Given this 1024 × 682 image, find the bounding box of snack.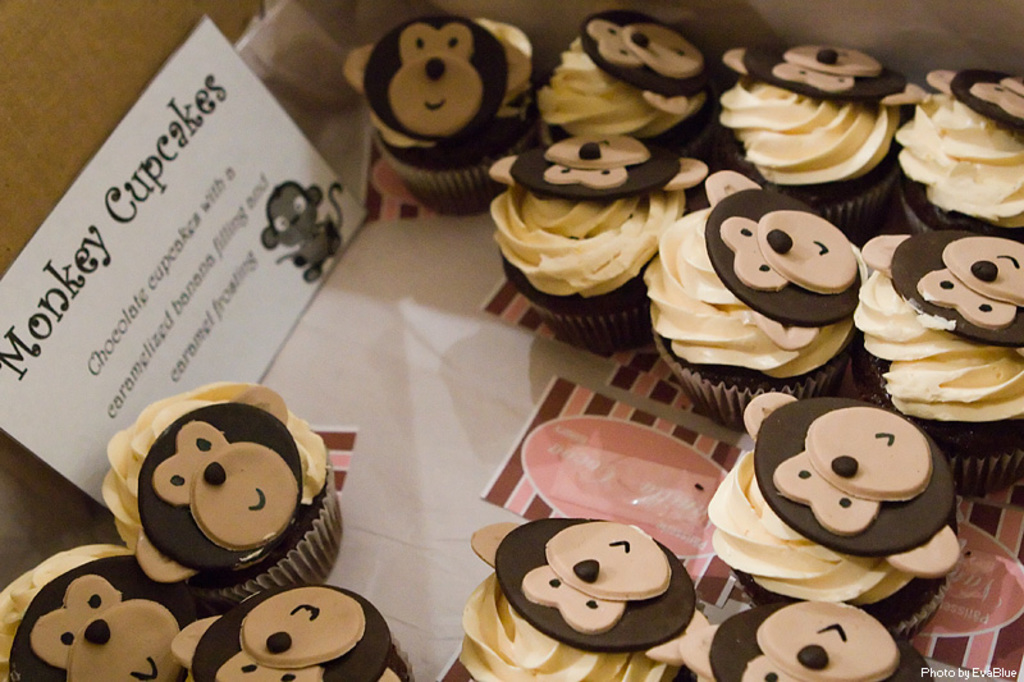
x1=0 y1=544 x2=191 y2=679.
